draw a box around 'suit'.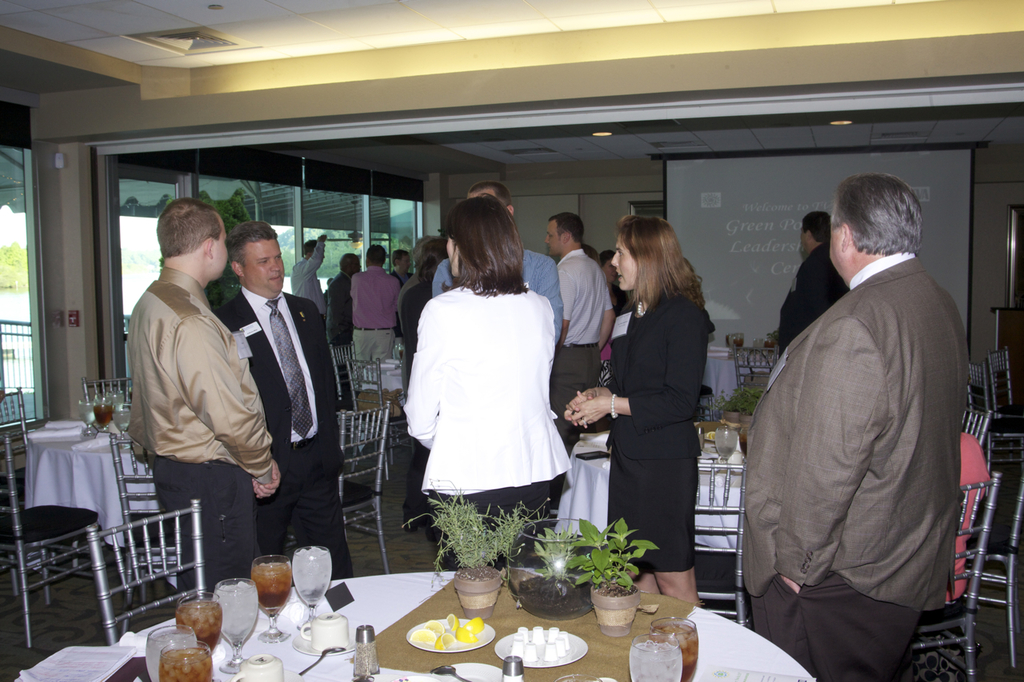
bbox(213, 233, 330, 557).
